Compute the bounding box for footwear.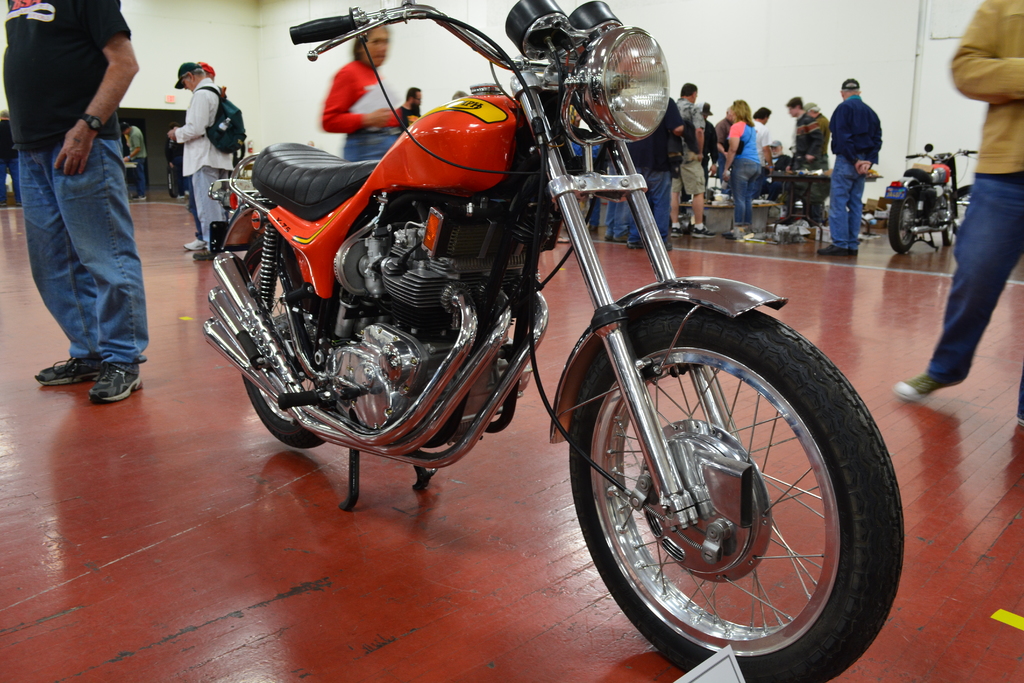
bbox=(895, 359, 972, 399).
